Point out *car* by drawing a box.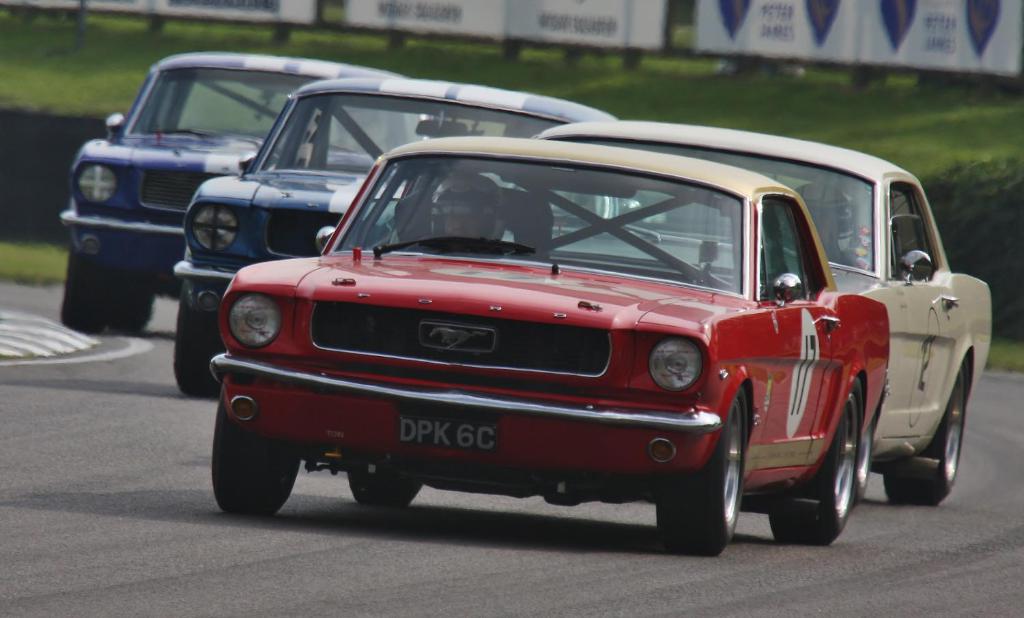
{"x1": 170, "y1": 77, "x2": 646, "y2": 392}.
